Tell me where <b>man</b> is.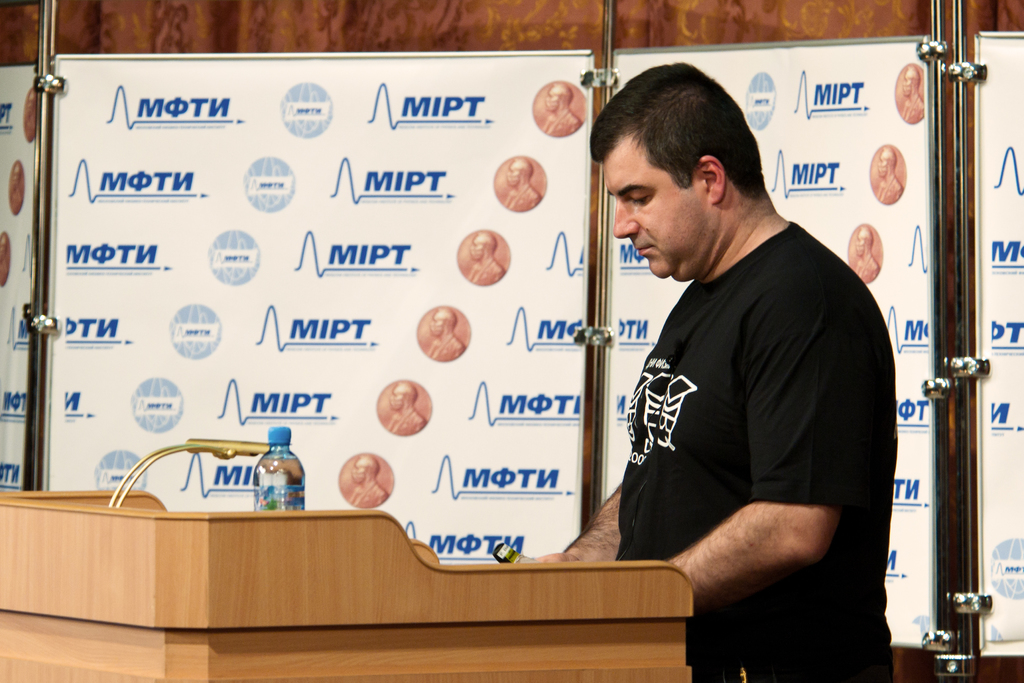
<b>man</b> is at (left=901, top=65, right=929, bottom=122).
